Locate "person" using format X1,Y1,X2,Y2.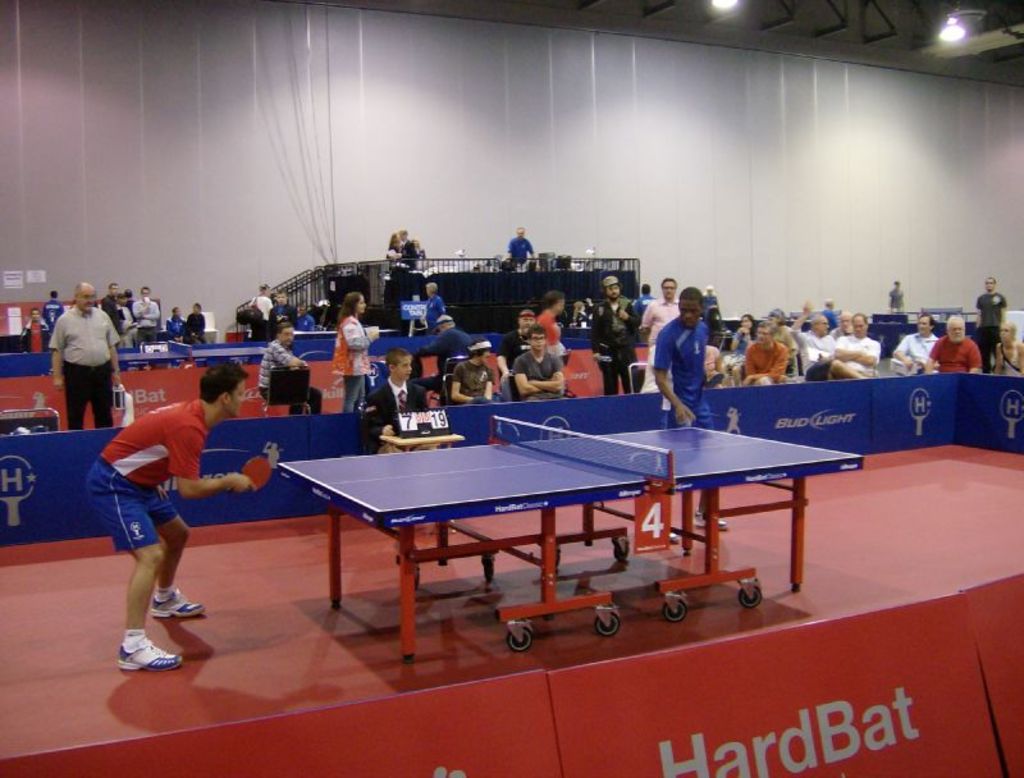
504,234,531,273.
